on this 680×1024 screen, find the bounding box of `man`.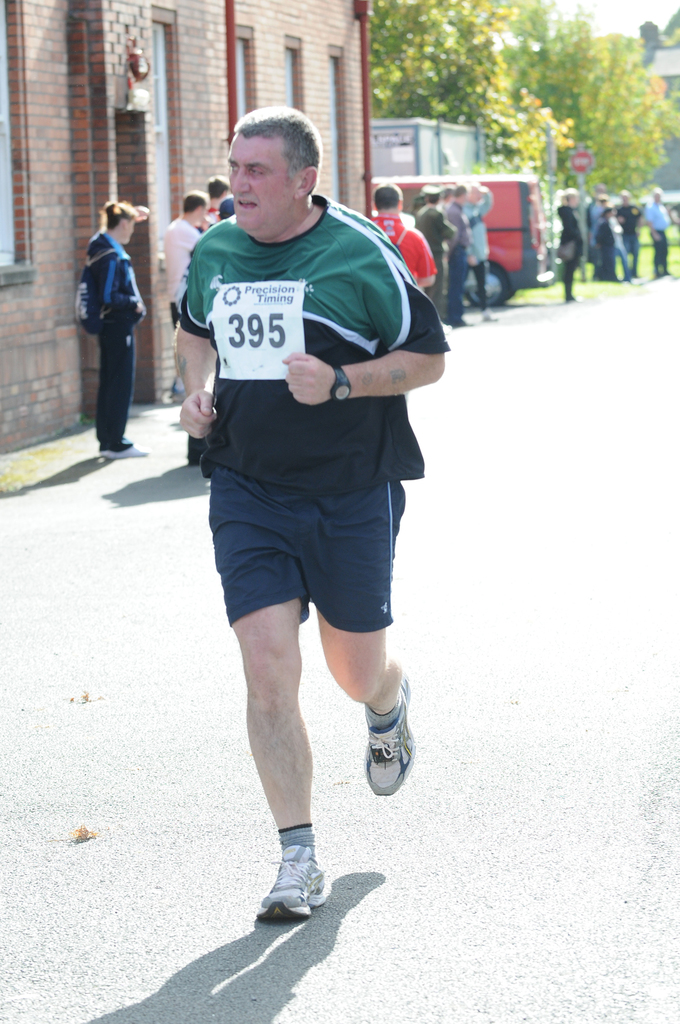
Bounding box: 161 191 215 324.
